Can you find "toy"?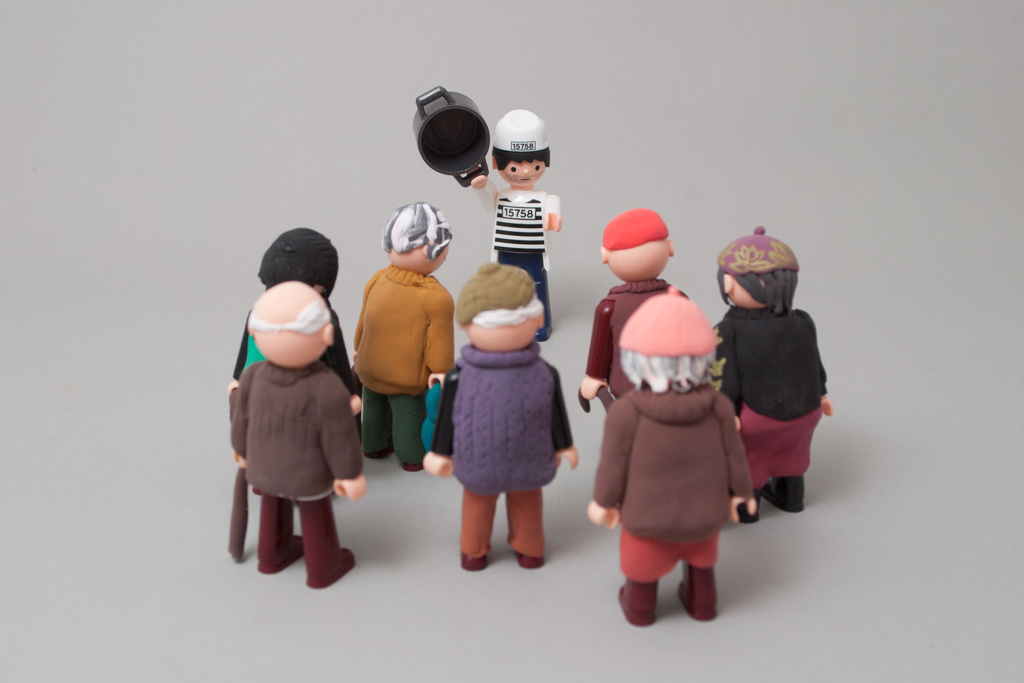
Yes, bounding box: bbox=(707, 224, 845, 528).
